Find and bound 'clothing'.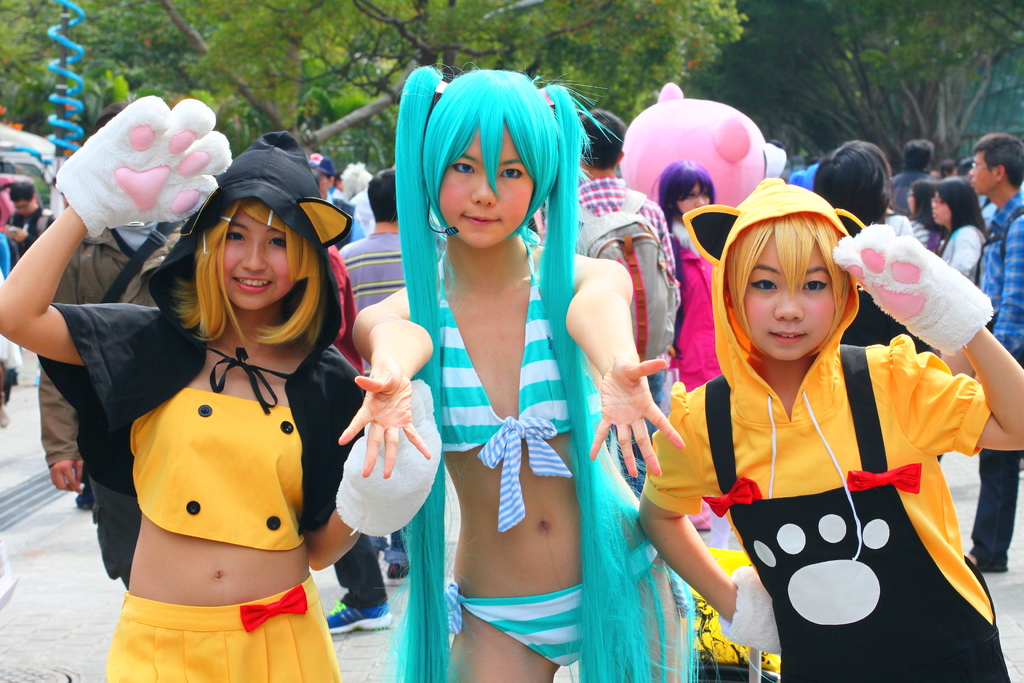
Bound: [840, 205, 938, 370].
